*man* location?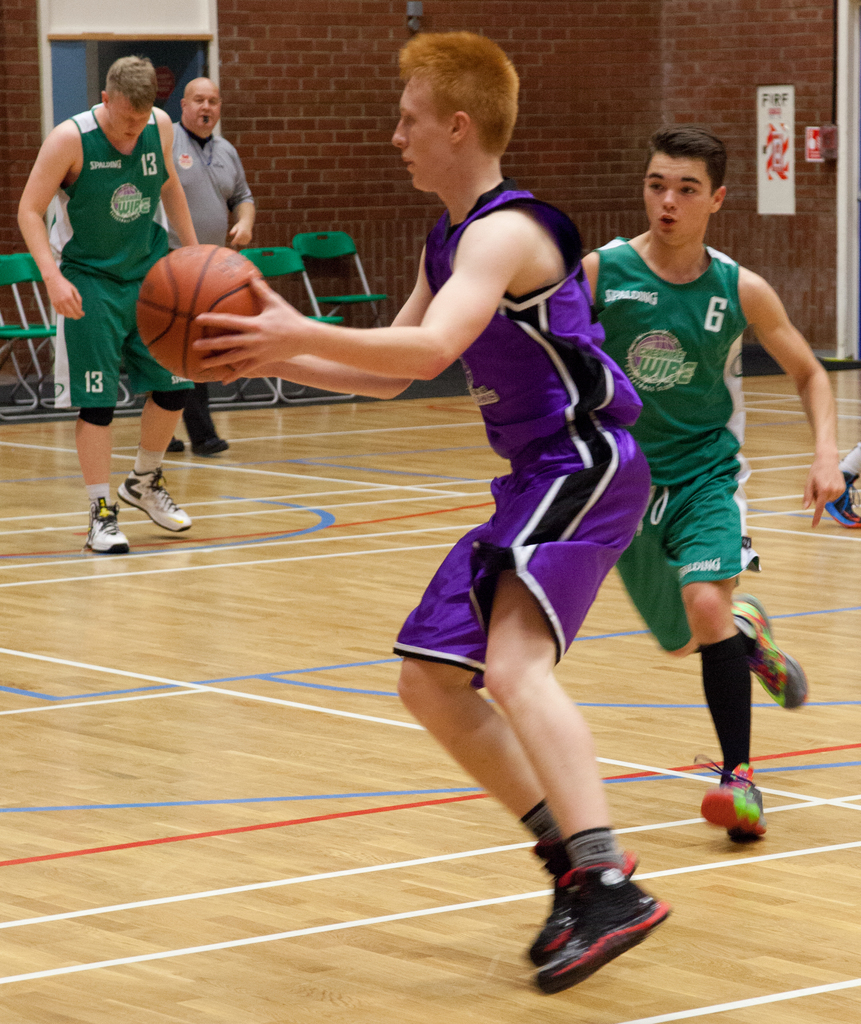
188:35:675:989
